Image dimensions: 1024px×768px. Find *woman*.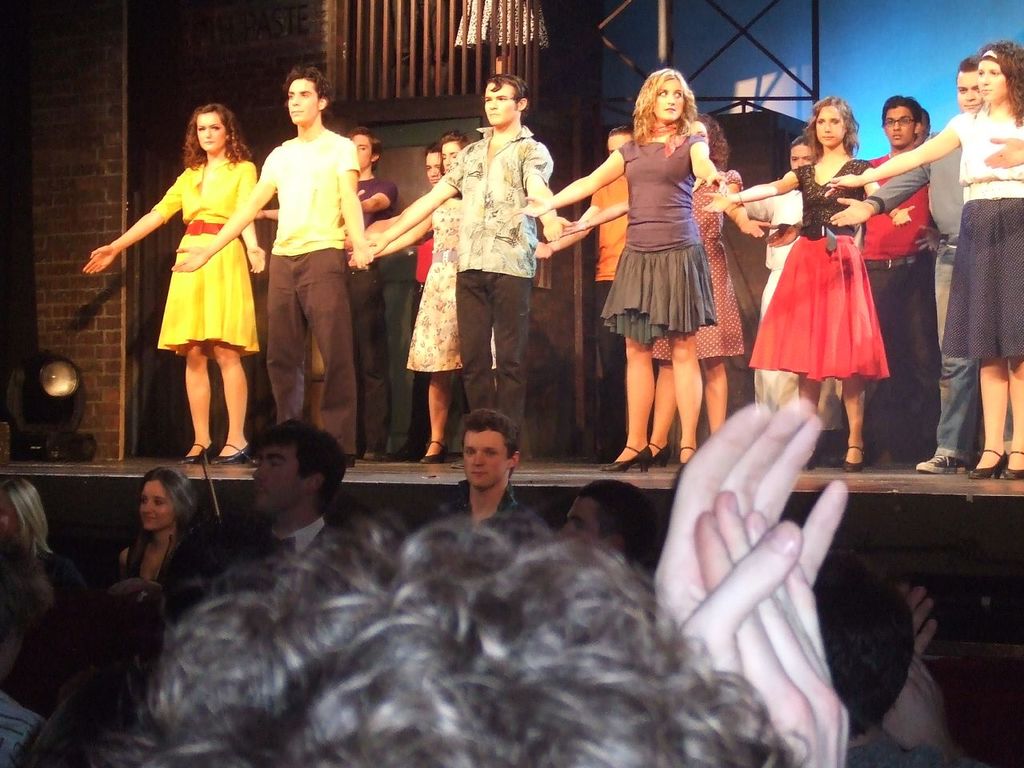
detection(555, 107, 770, 463).
